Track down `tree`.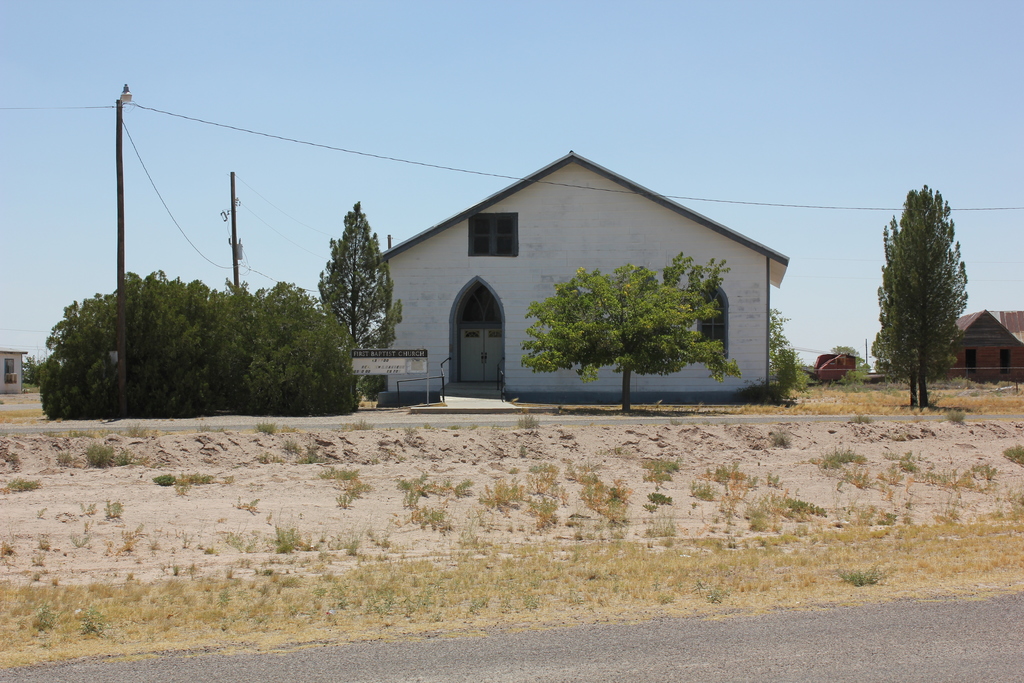
Tracked to (522, 250, 739, 414).
